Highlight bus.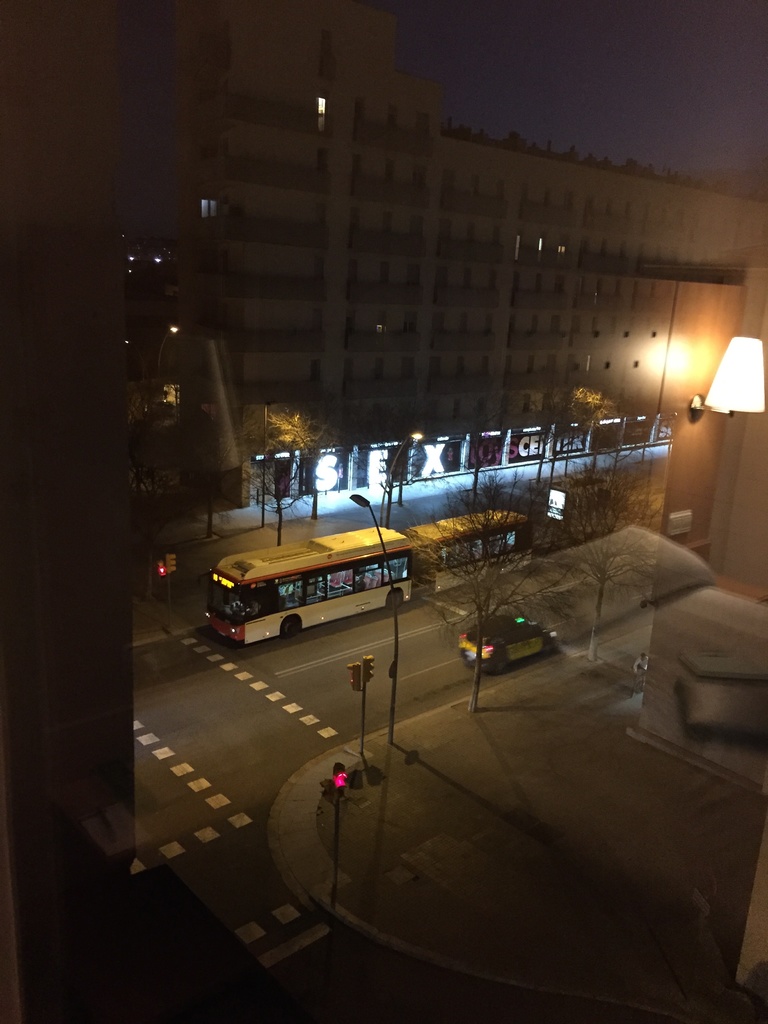
Highlighted region: 407:509:531:603.
